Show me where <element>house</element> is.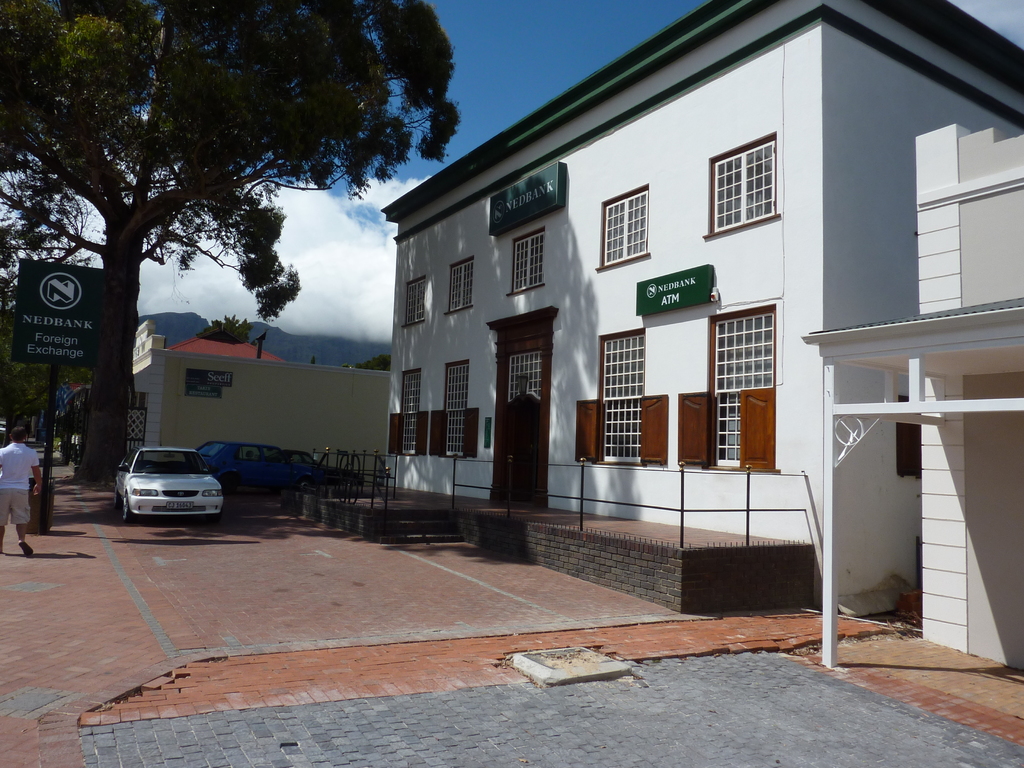
<element>house</element> is at locate(116, 312, 374, 507).
